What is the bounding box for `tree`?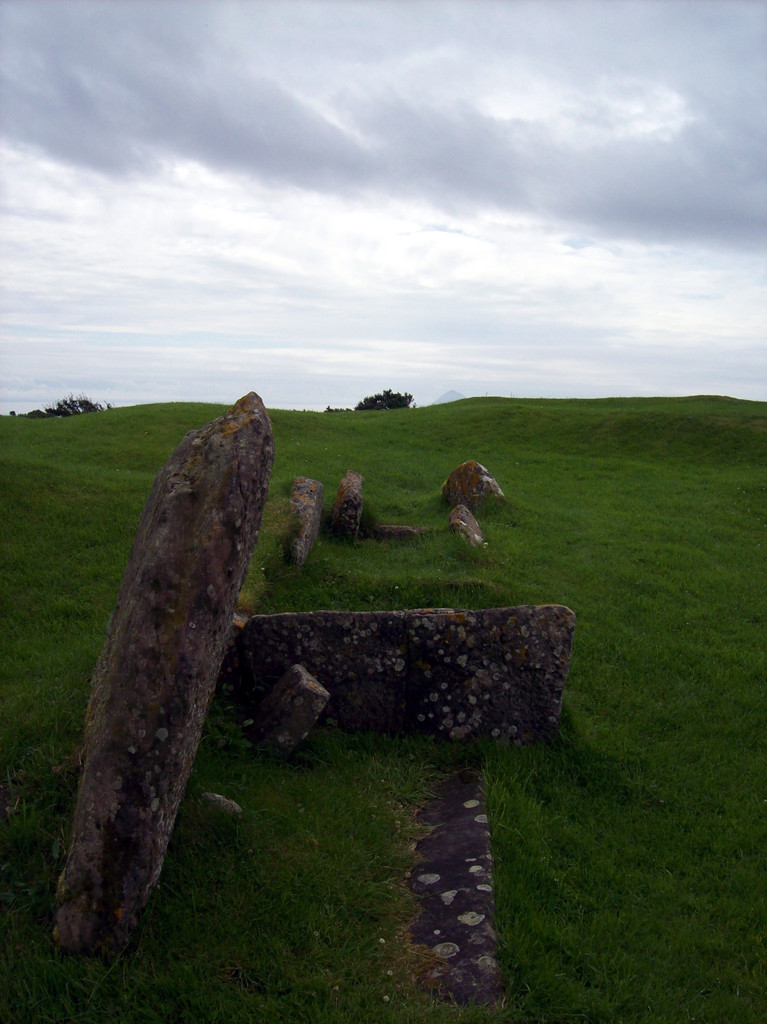
11,391,112,419.
